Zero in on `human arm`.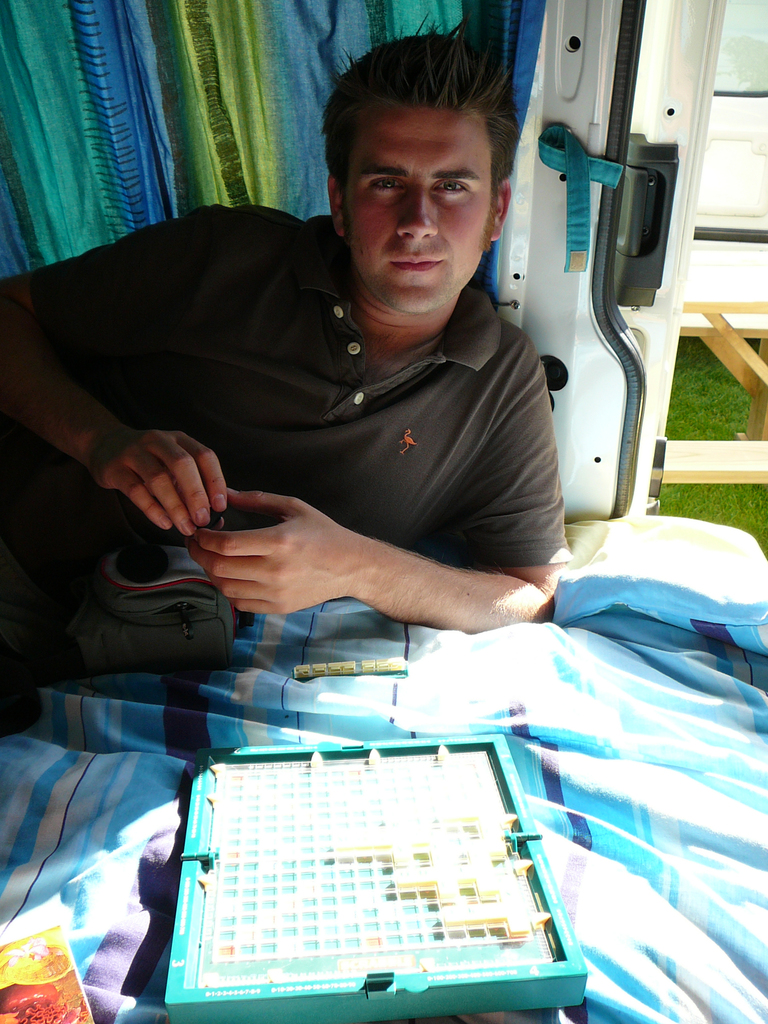
Zeroed in: pyautogui.locateOnScreen(139, 442, 565, 664).
